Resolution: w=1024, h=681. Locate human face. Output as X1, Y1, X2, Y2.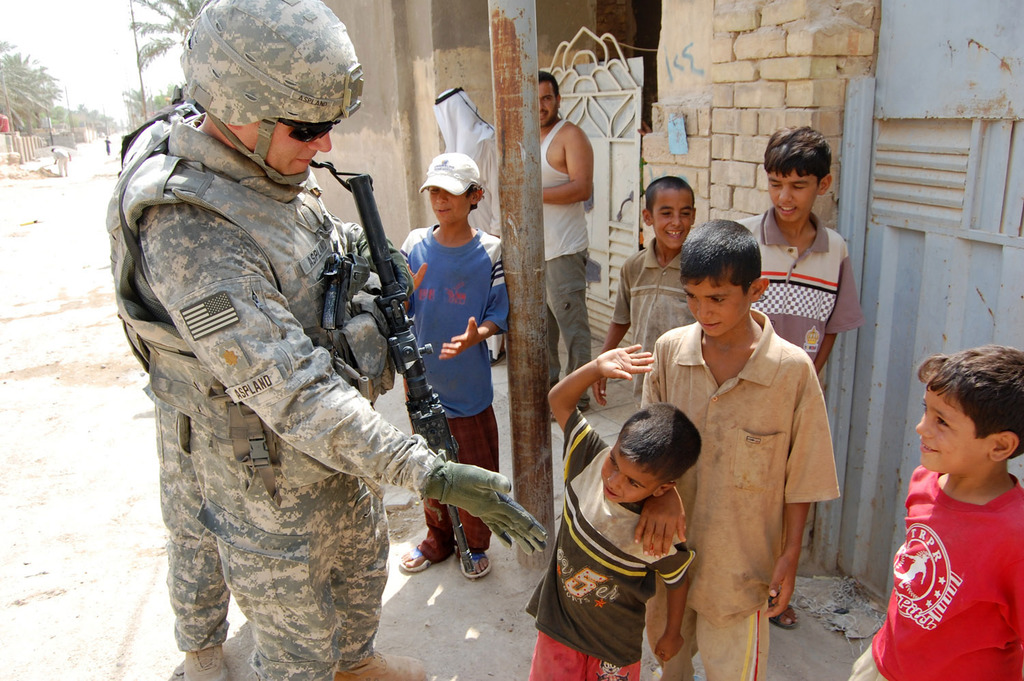
242, 120, 335, 172.
